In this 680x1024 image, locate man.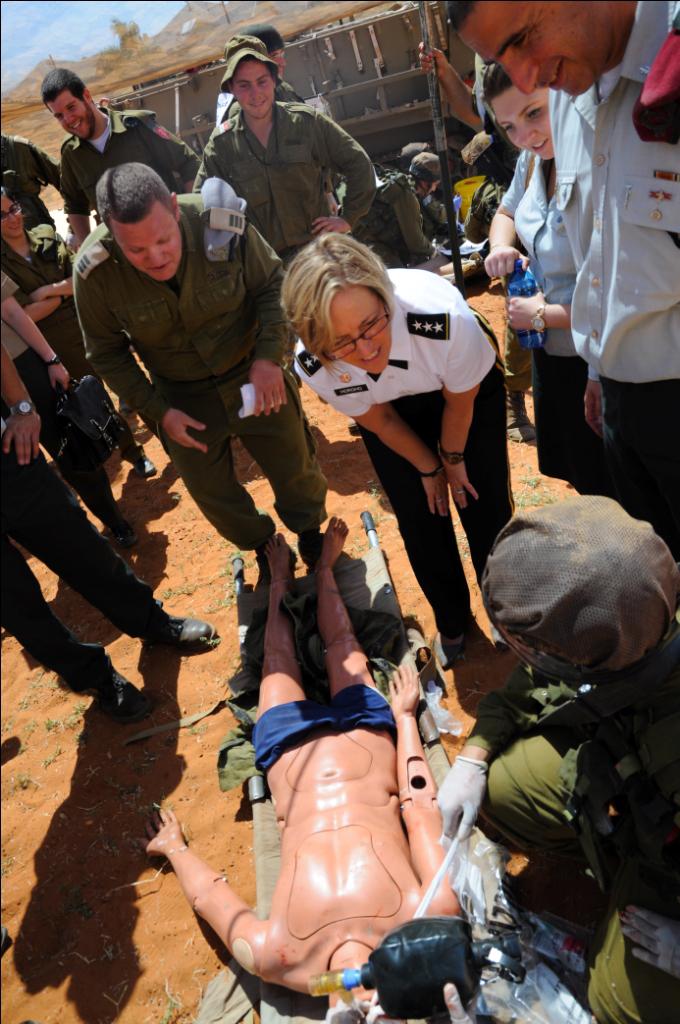
Bounding box: bbox=[444, 503, 679, 1021].
